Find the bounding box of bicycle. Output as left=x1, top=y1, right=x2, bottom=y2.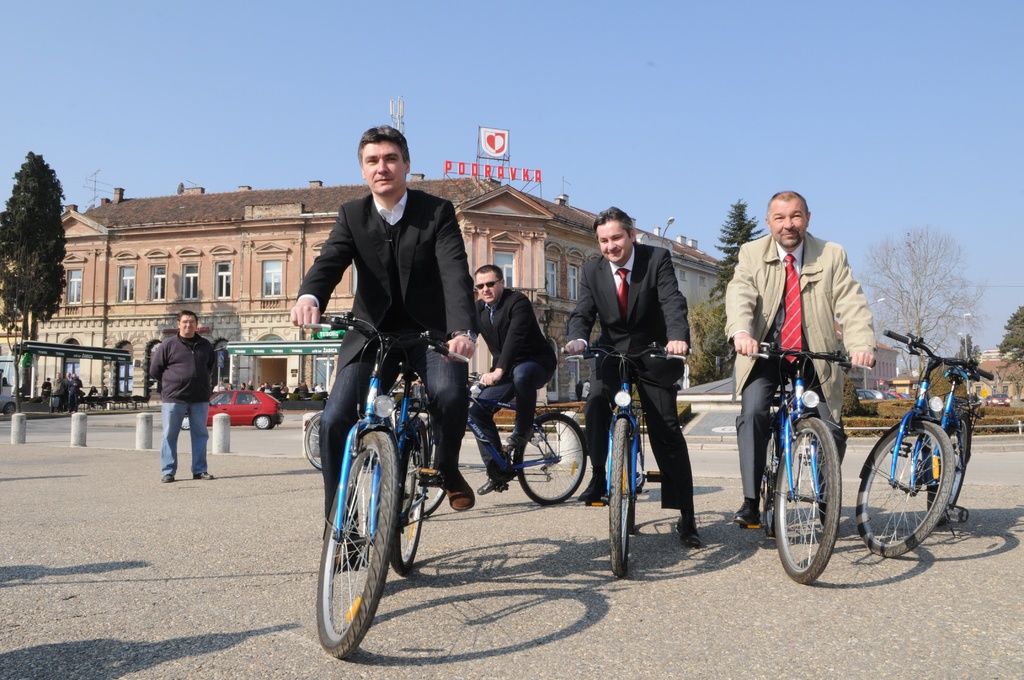
left=881, top=332, right=996, bottom=560.
